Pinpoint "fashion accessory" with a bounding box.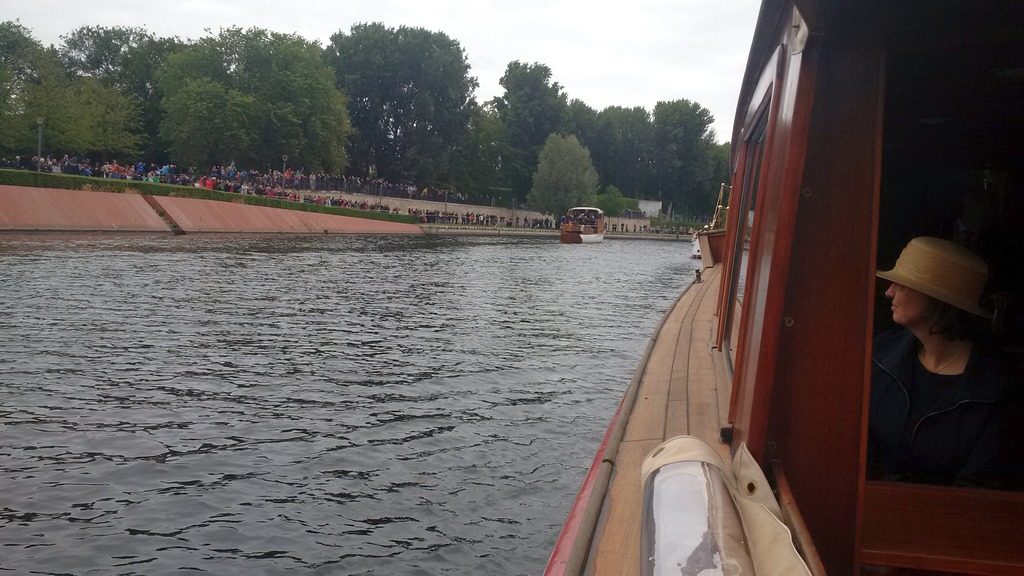
874 236 1010 323.
